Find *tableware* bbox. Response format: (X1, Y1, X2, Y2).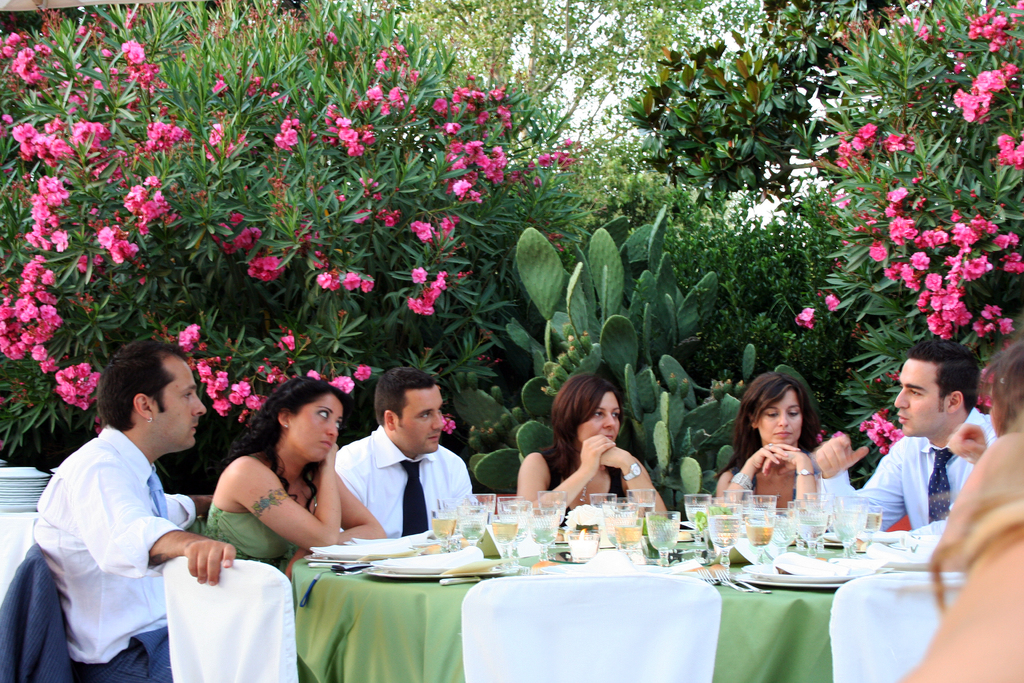
(466, 493, 496, 522).
